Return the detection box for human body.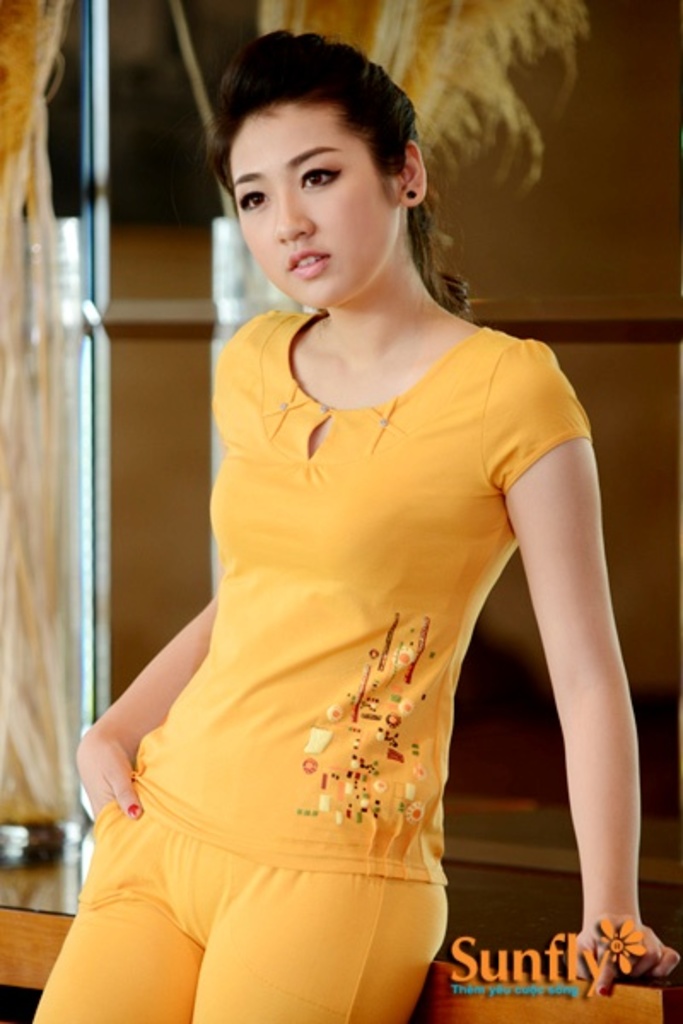
79/0/613/975.
